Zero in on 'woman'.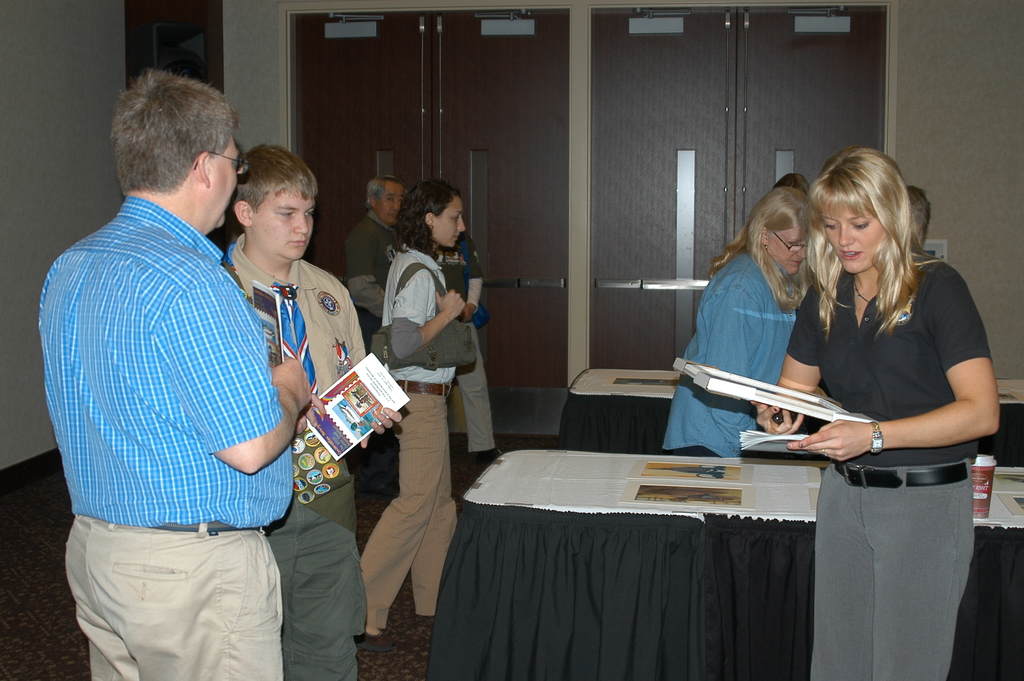
Zeroed in: <region>659, 185, 819, 469</region>.
